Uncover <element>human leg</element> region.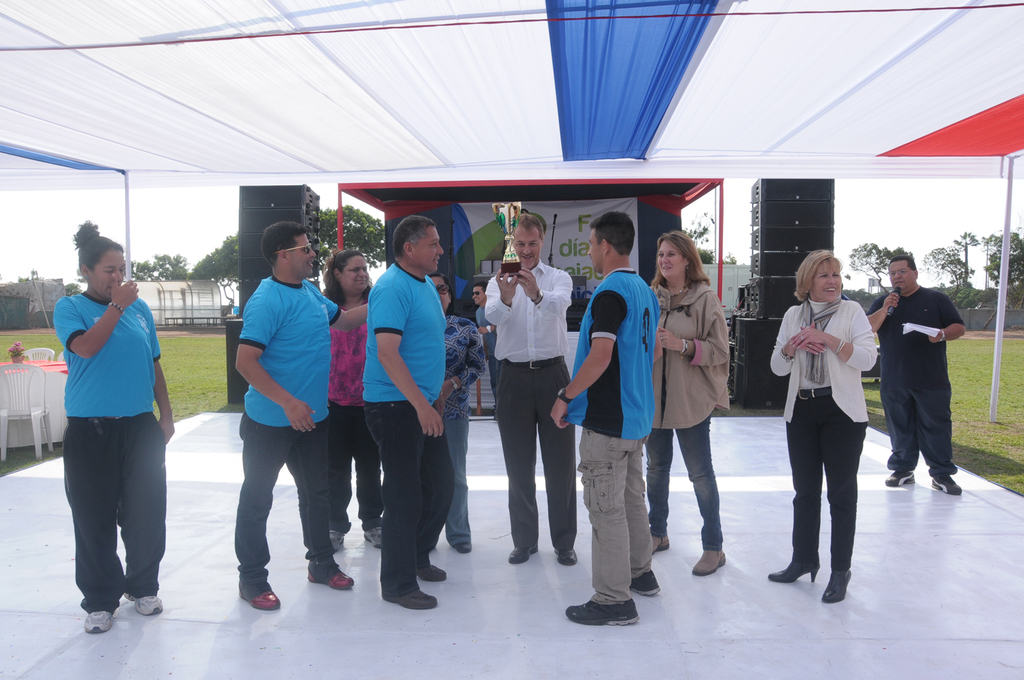
Uncovered: 823 387 851 604.
